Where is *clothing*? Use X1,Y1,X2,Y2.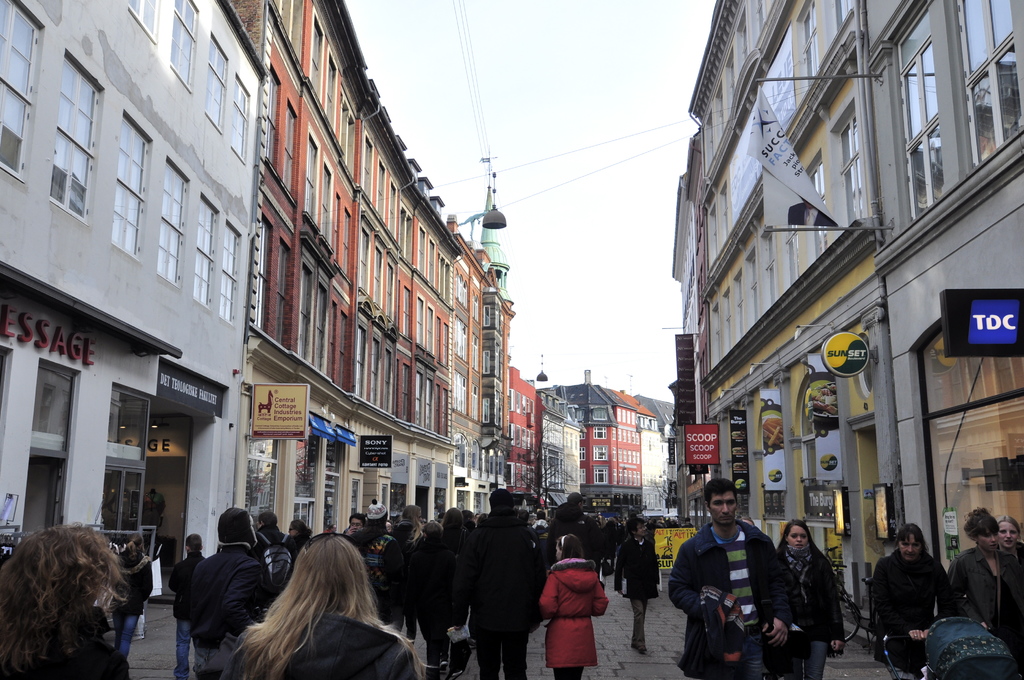
942,544,1023,679.
